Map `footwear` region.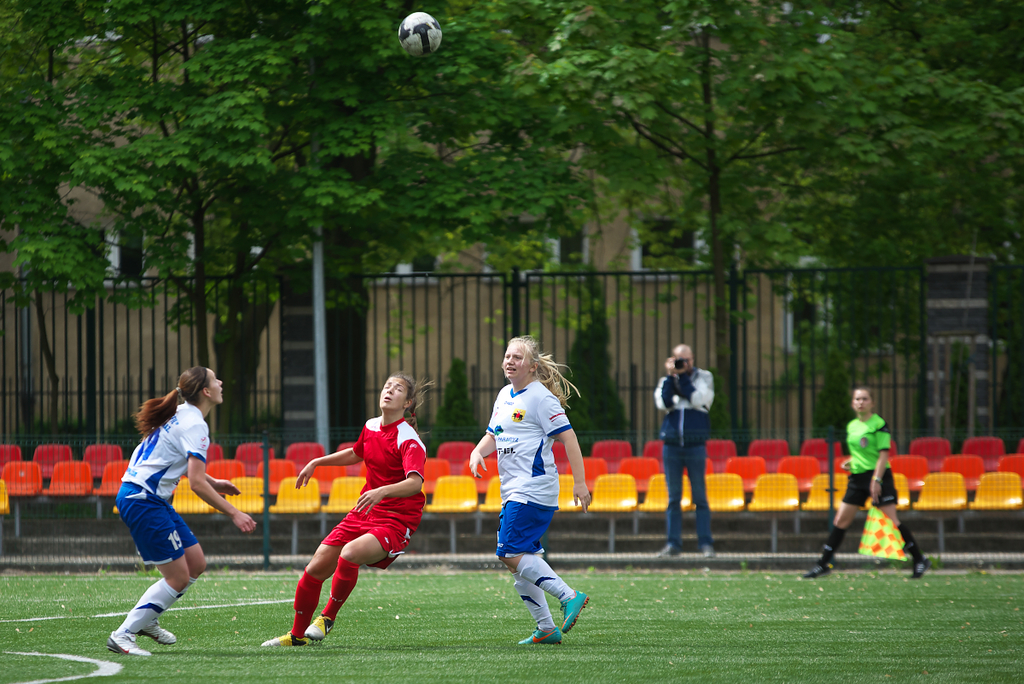
Mapped to box=[798, 558, 841, 583].
